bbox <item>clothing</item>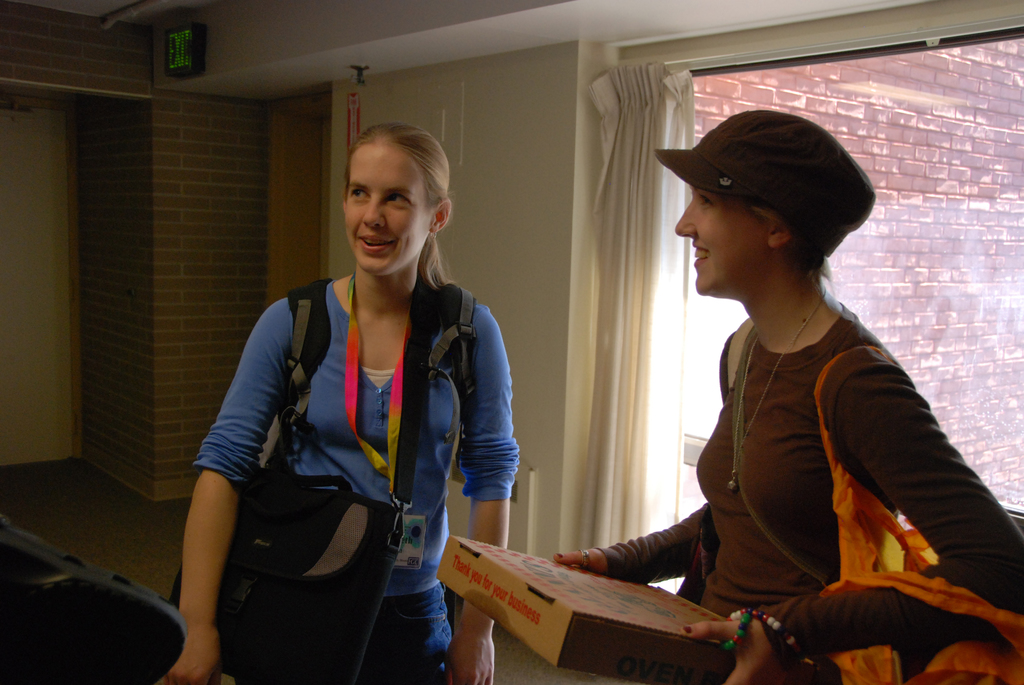
rect(189, 272, 518, 682)
